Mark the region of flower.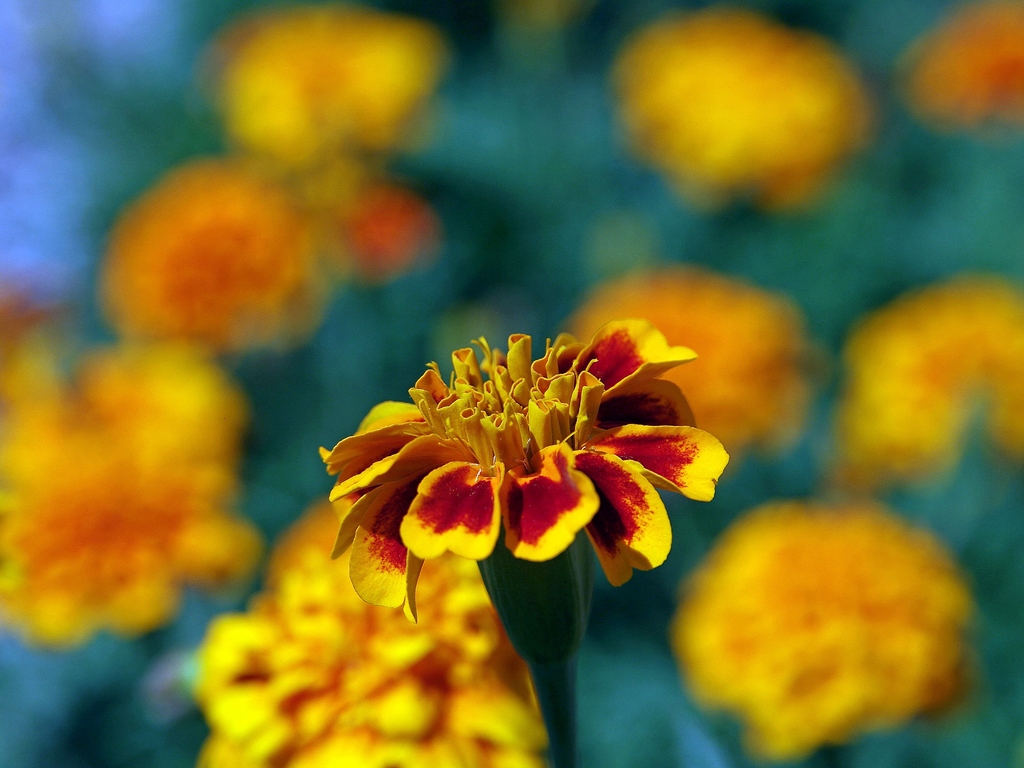
Region: rect(841, 273, 1023, 499).
